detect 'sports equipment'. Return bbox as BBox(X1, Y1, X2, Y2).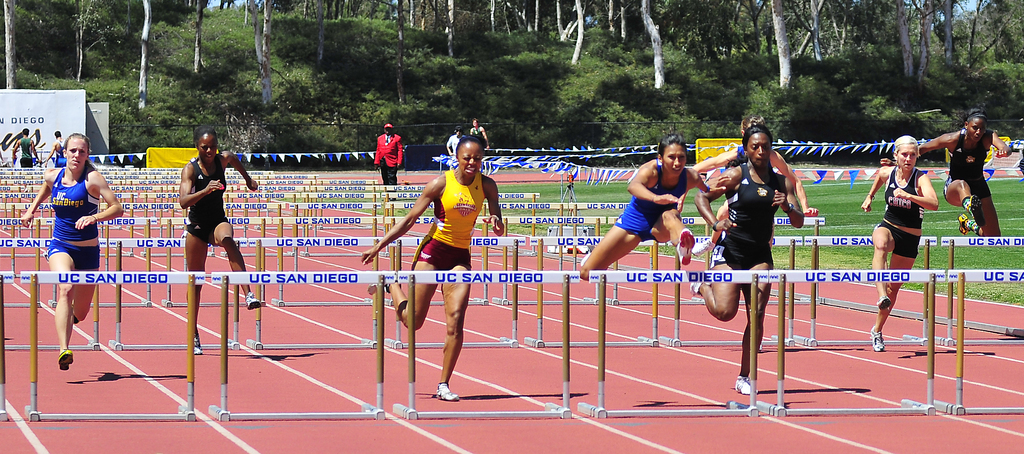
BBox(242, 290, 262, 311).
